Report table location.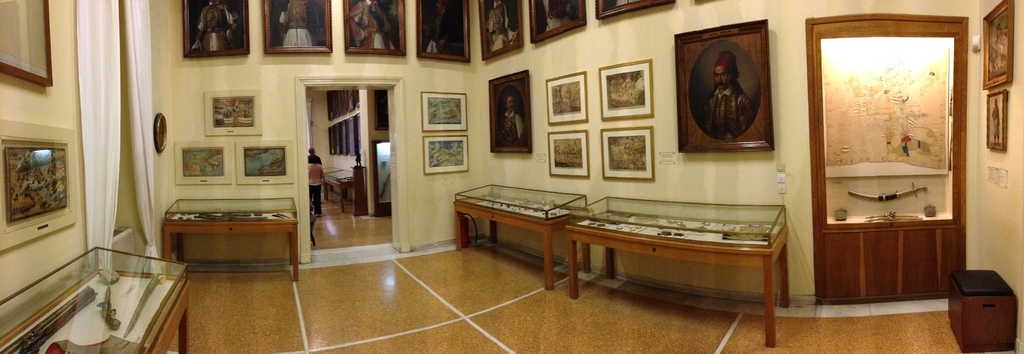
Report: <region>326, 168, 356, 215</region>.
